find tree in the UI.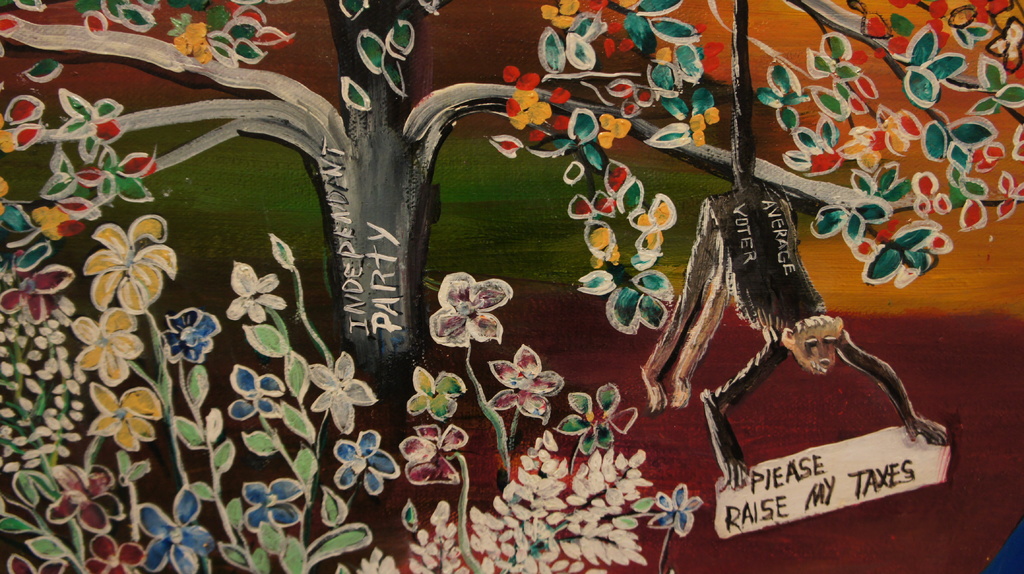
UI element at box(0, 0, 1023, 363).
